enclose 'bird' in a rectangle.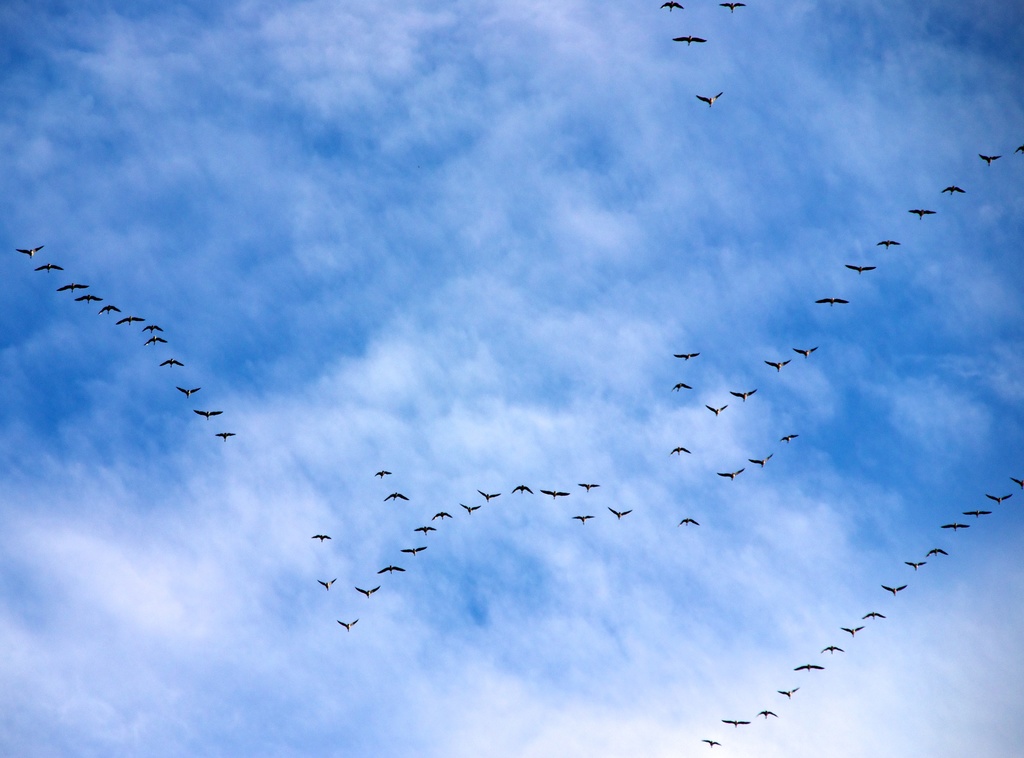
box=[976, 153, 1002, 167].
